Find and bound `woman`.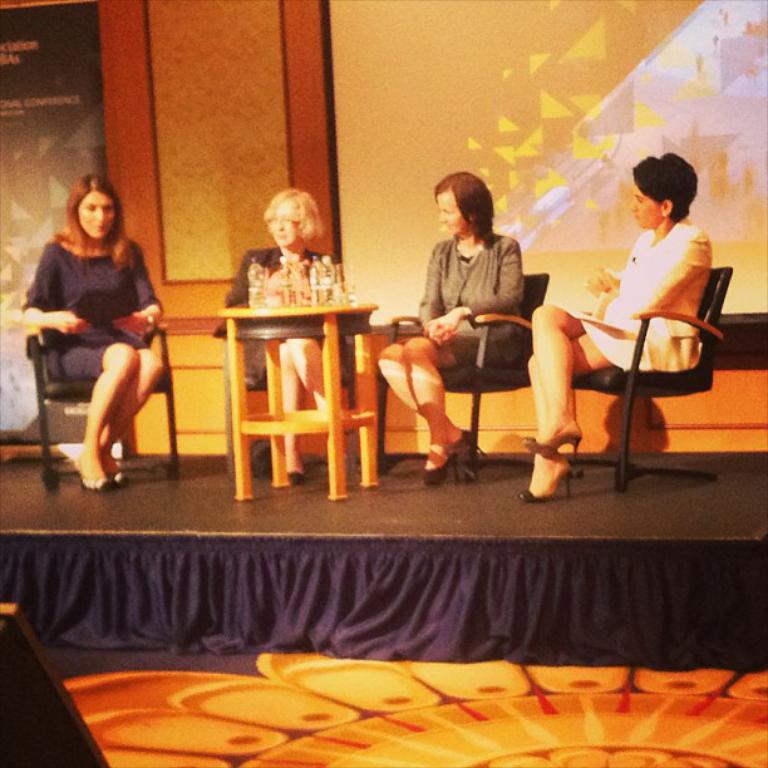
Bound: (x1=379, y1=171, x2=526, y2=492).
